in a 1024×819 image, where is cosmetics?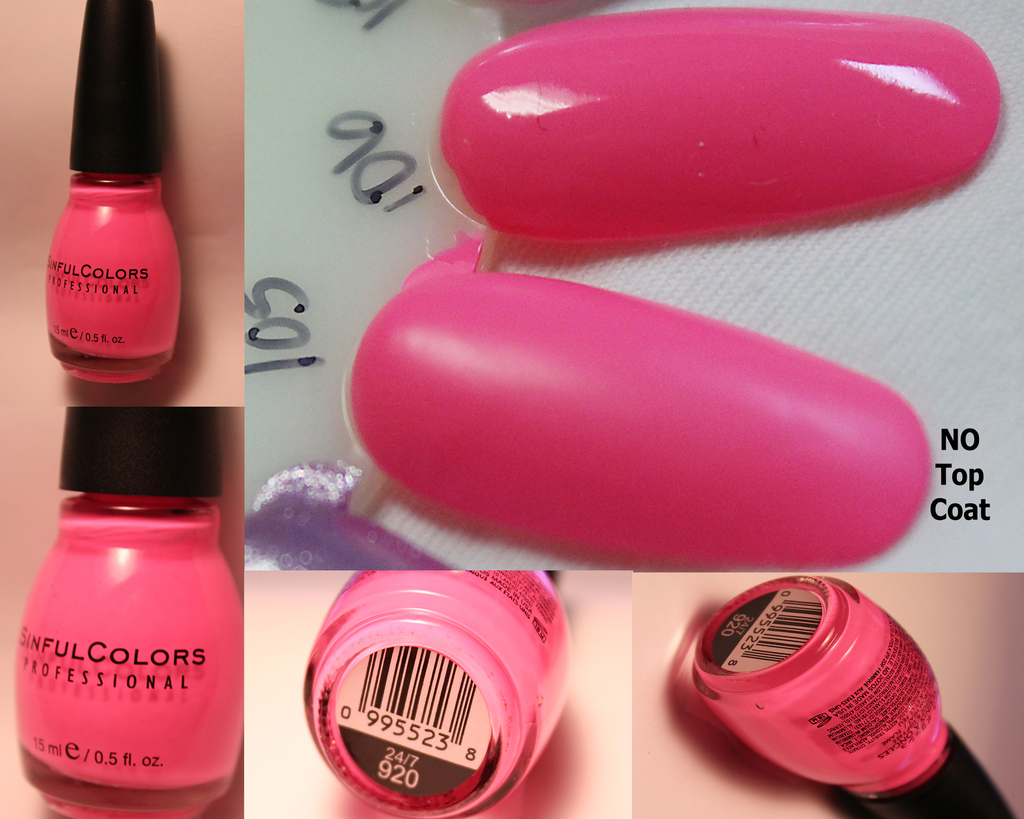
(left=44, top=0, right=183, bottom=386).
